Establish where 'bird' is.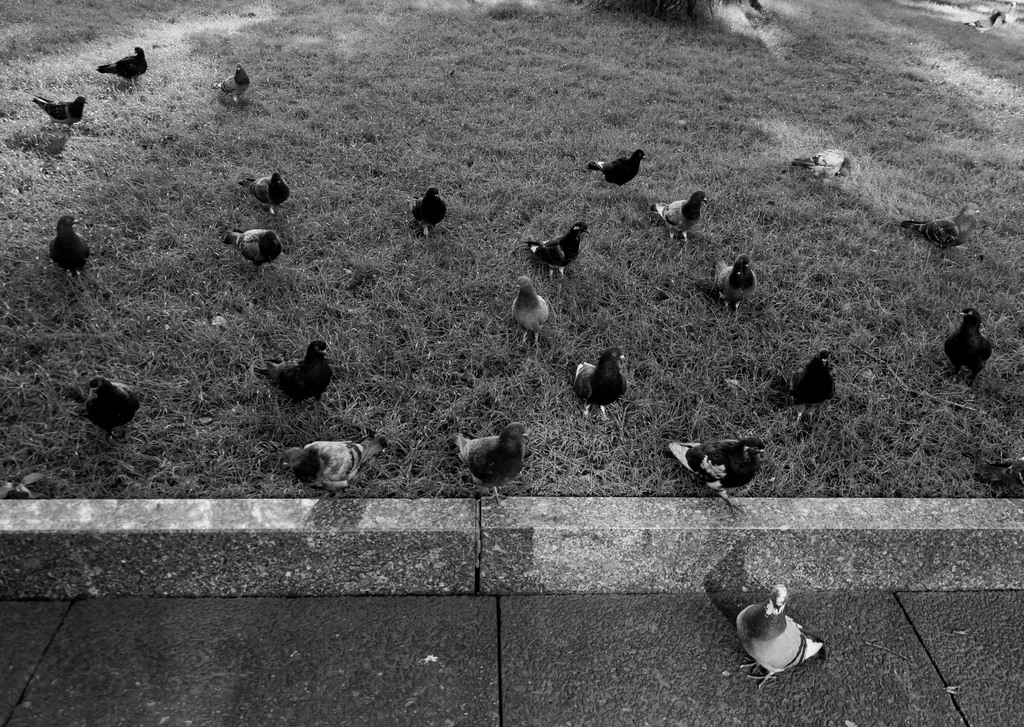
Established at locate(445, 423, 533, 507).
